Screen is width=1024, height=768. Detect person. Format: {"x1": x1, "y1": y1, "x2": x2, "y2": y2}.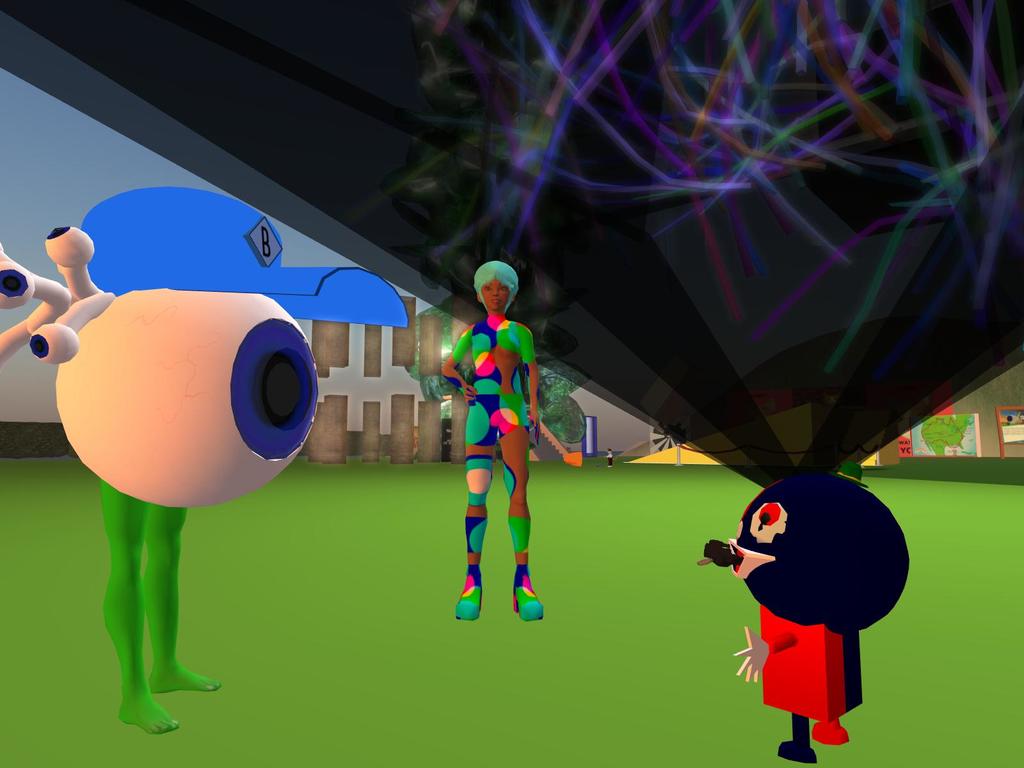
{"x1": 442, "y1": 252, "x2": 551, "y2": 626}.
